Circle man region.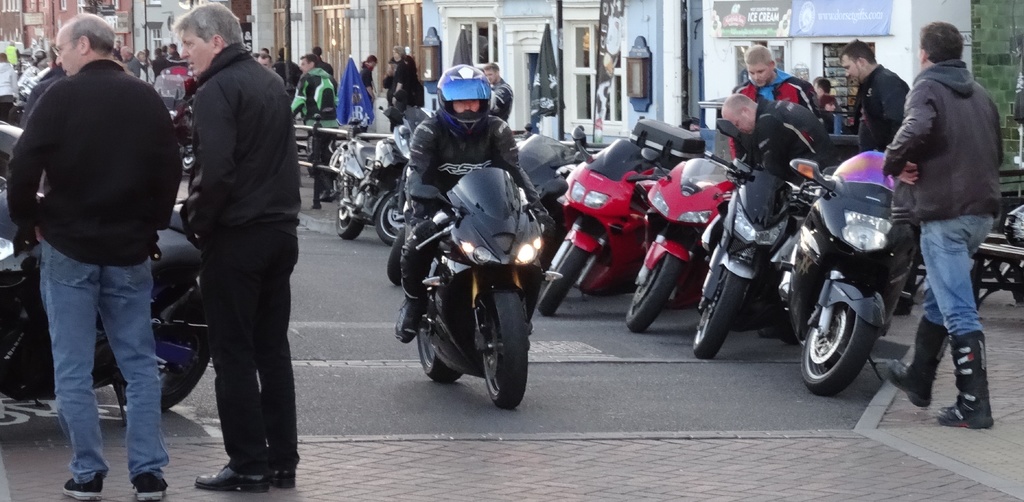
Region: l=483, t=64, r=515, b=129.
